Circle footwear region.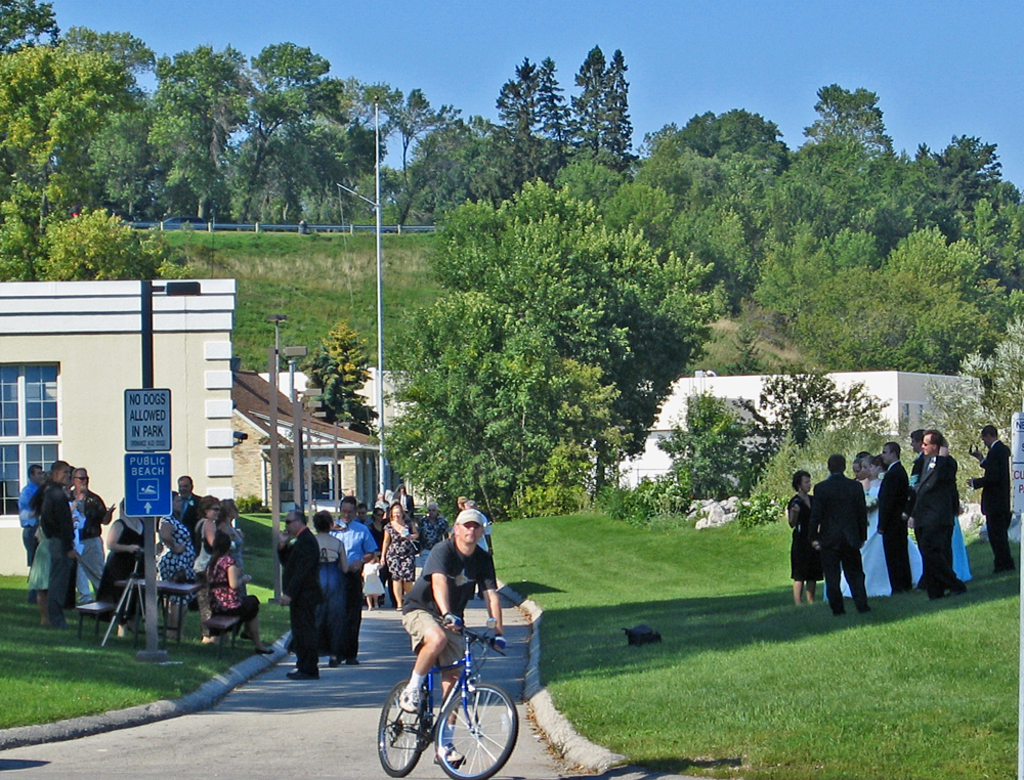
Region: (343,654,355,665).
